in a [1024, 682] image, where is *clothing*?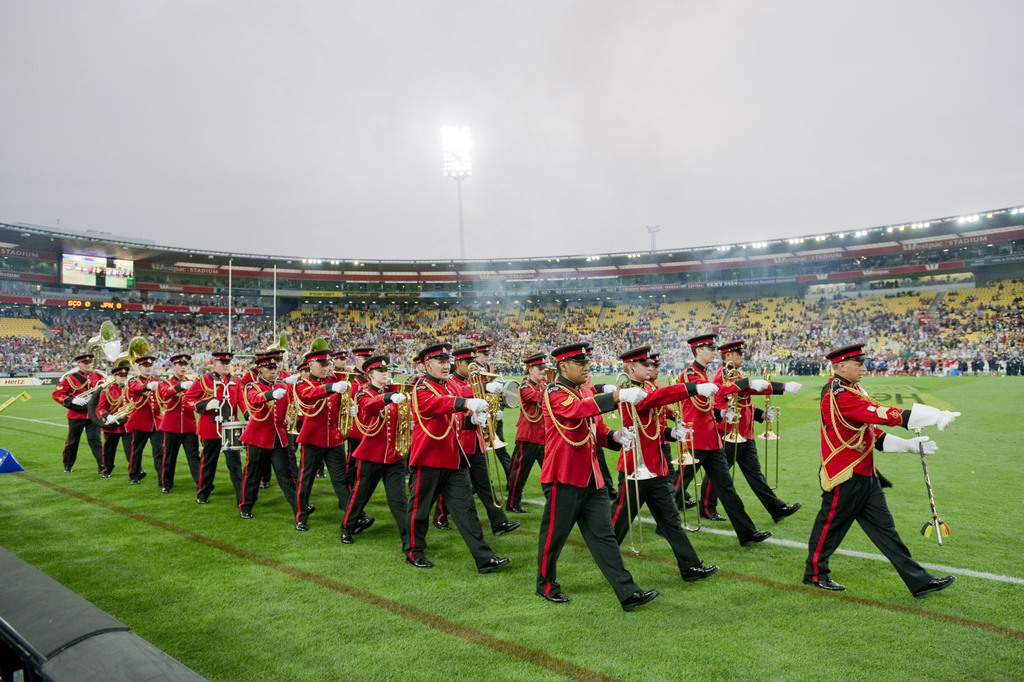
50 372 109 474.
